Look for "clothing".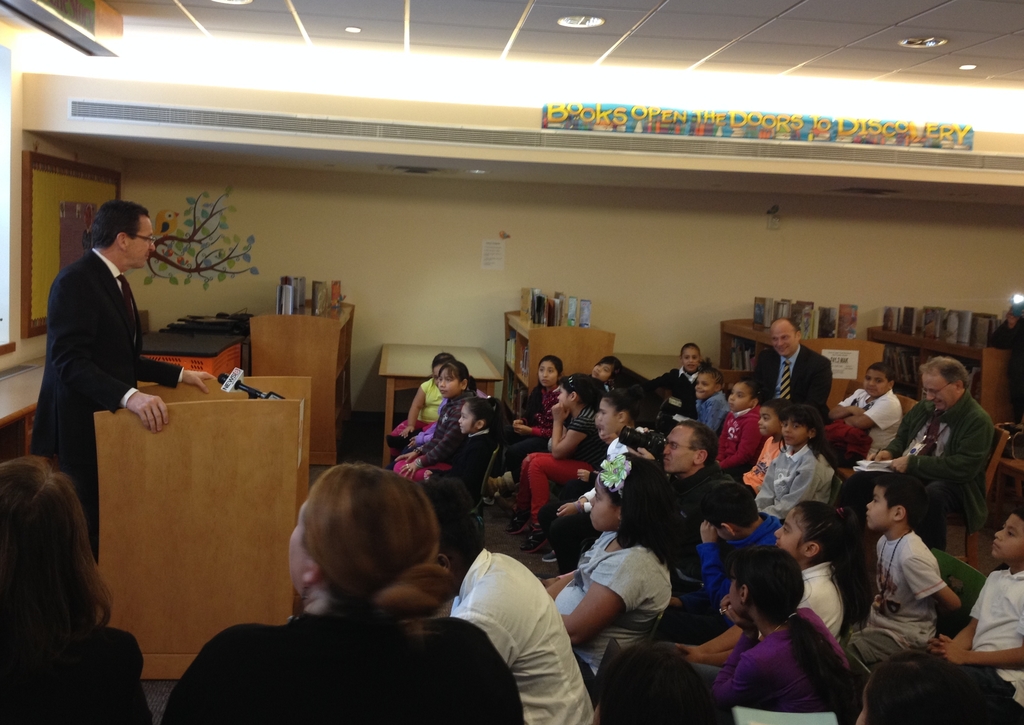
Found: (left=554, top=531, right=671, bottom=685).
